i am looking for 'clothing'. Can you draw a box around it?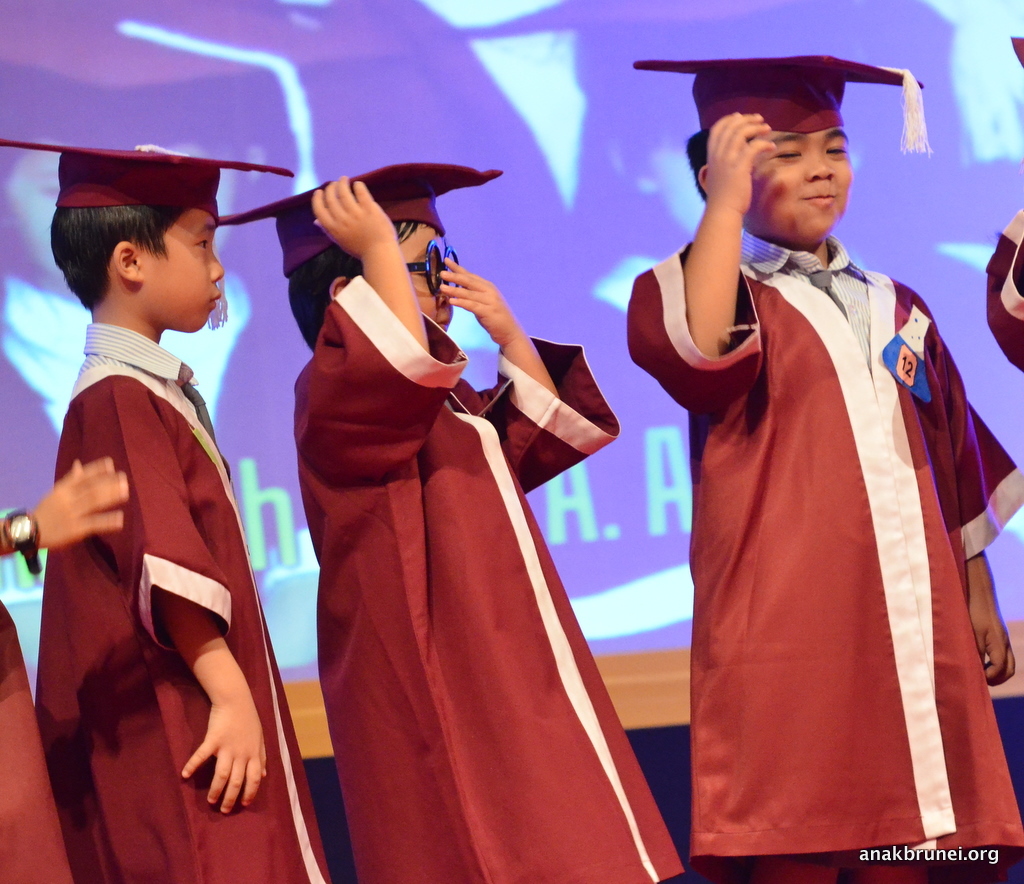
Sure, the bounding box is x1=980, y1=211, x2=1023, y2=374.
